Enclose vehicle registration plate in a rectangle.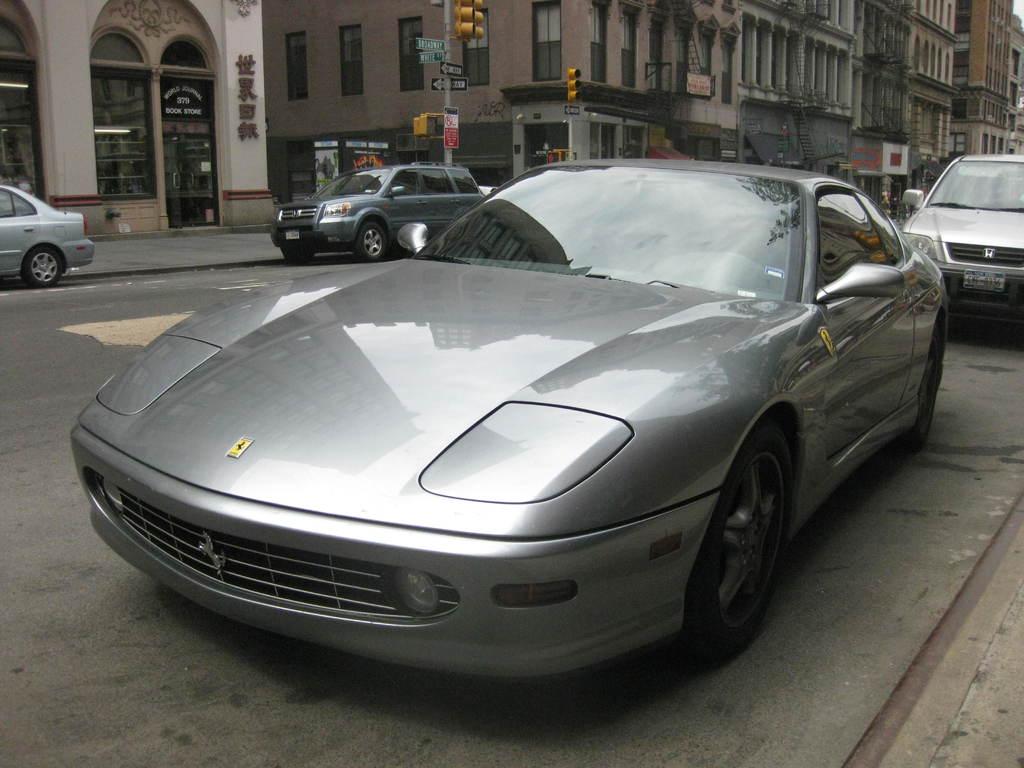
l=283, t=228, r=301, b=241.
